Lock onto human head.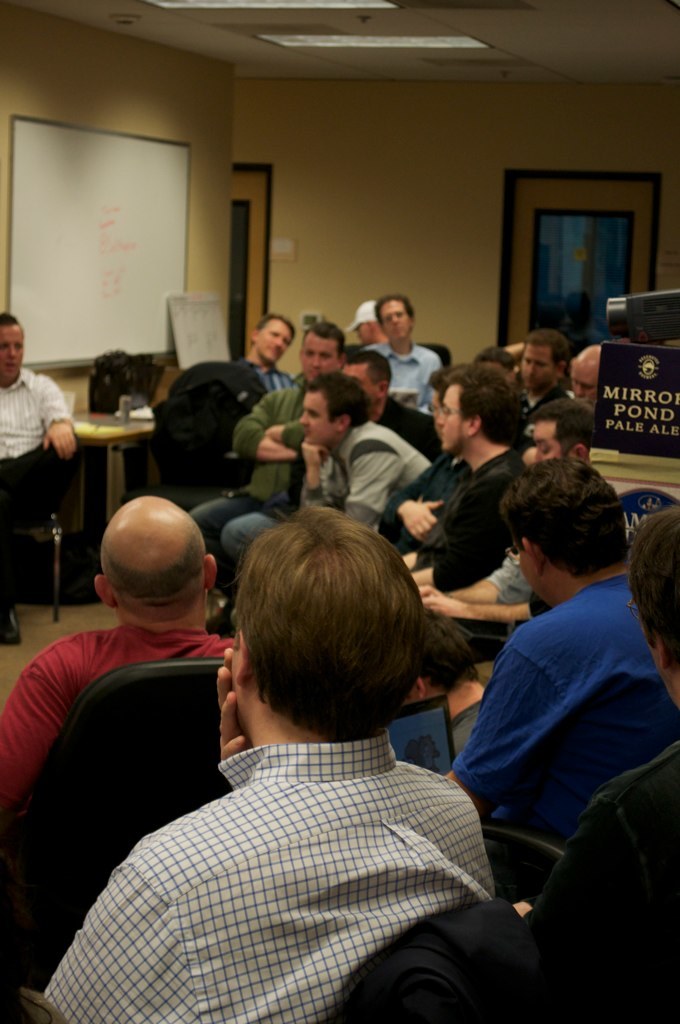
Locked: crop(568, 348, 602, 405).
